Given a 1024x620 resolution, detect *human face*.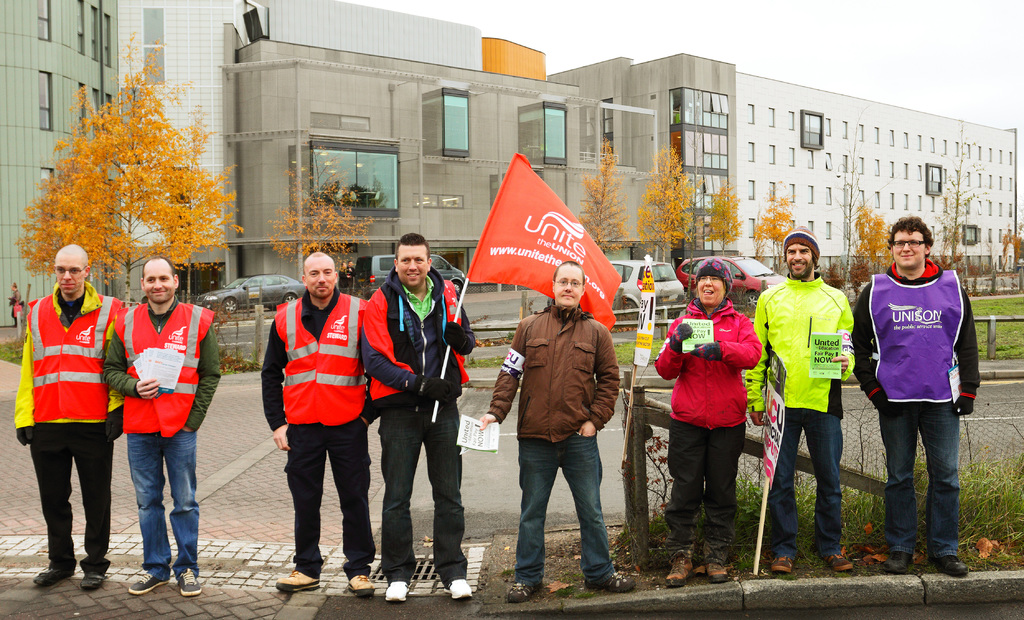
895 230 923 268.
